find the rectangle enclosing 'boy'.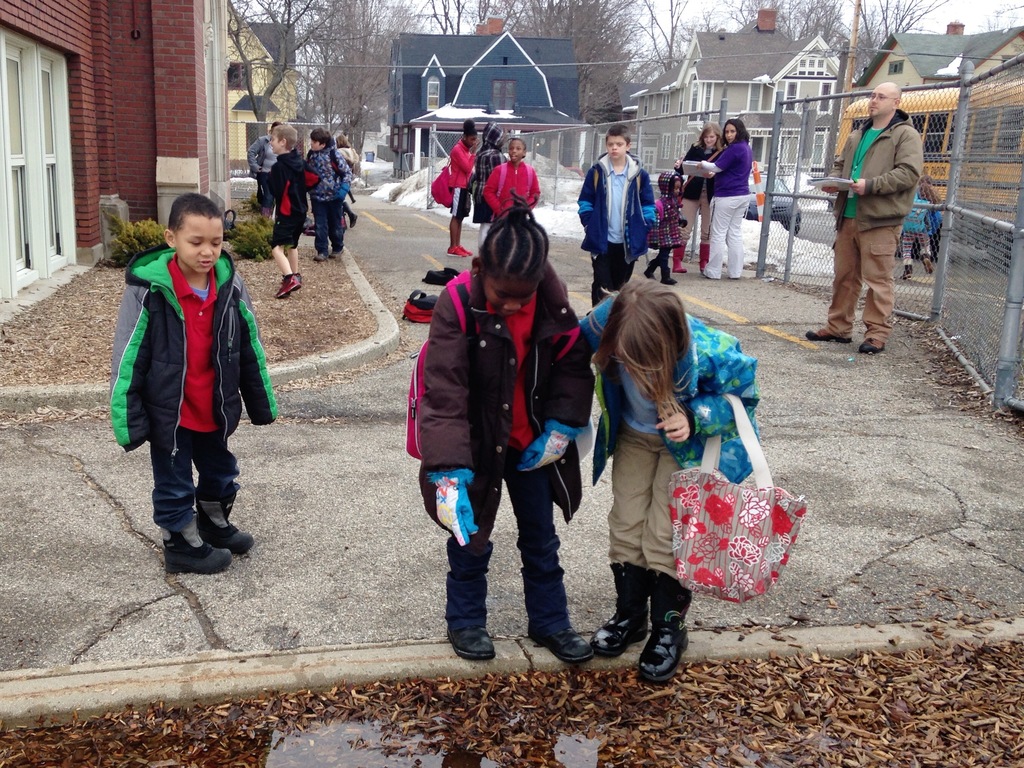
locate(106, 190, 281, 571).
